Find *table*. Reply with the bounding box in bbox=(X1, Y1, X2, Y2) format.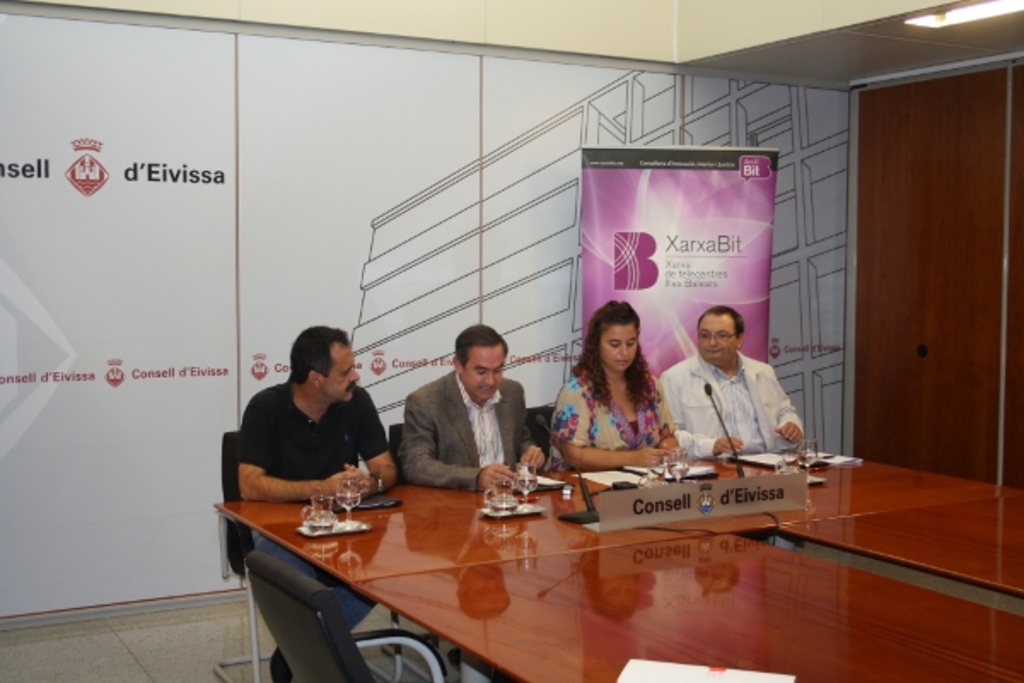
bbox=(205, 456, 920, 674).
